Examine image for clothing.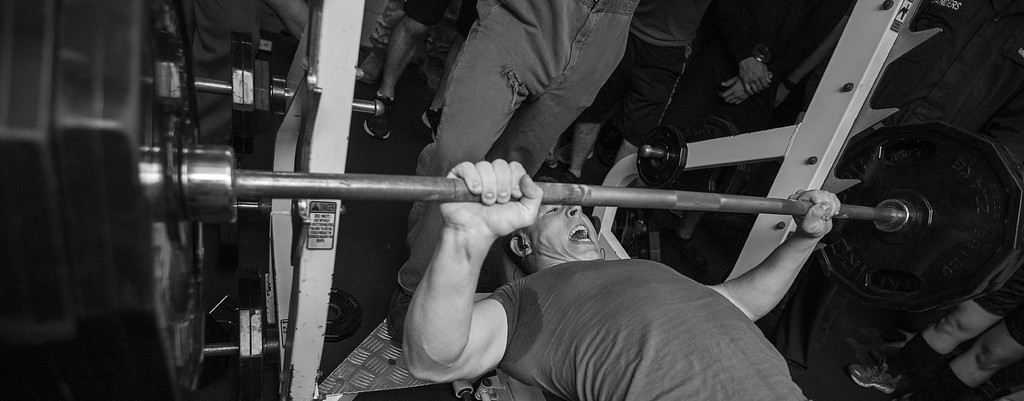
Examination result: box(843, 0, 1023, 140).
